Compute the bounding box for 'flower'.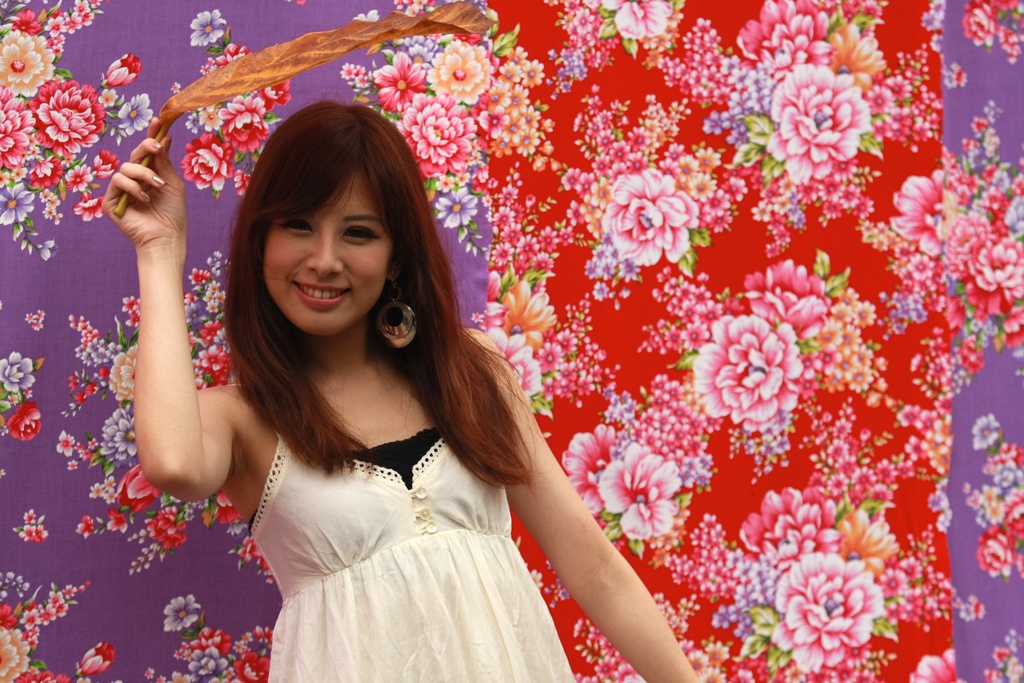
Rect(27, 306, 45, 331).
